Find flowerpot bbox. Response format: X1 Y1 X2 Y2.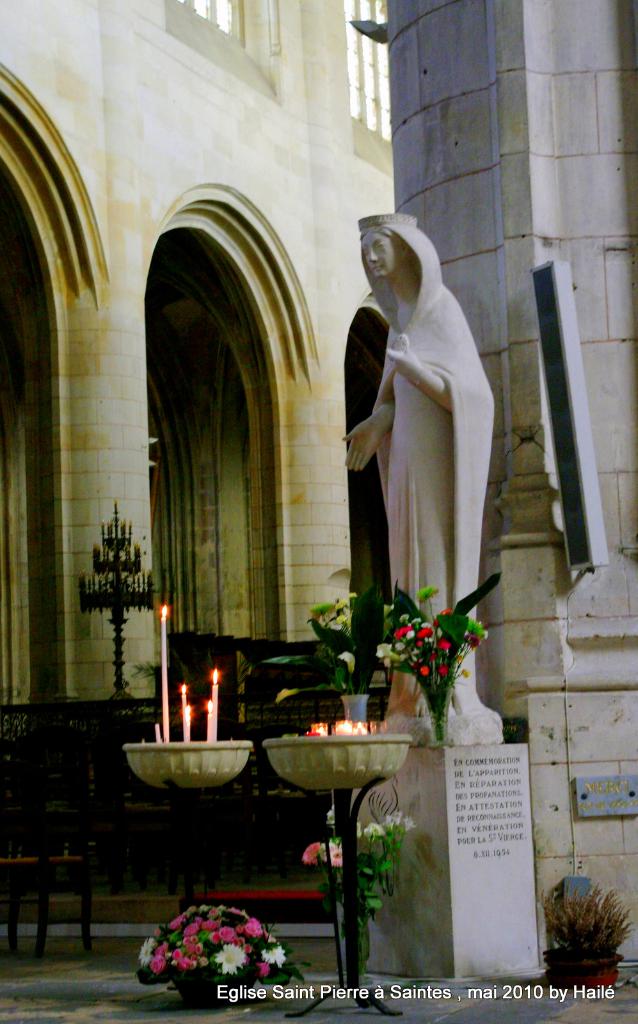
137 914 298 1007.
